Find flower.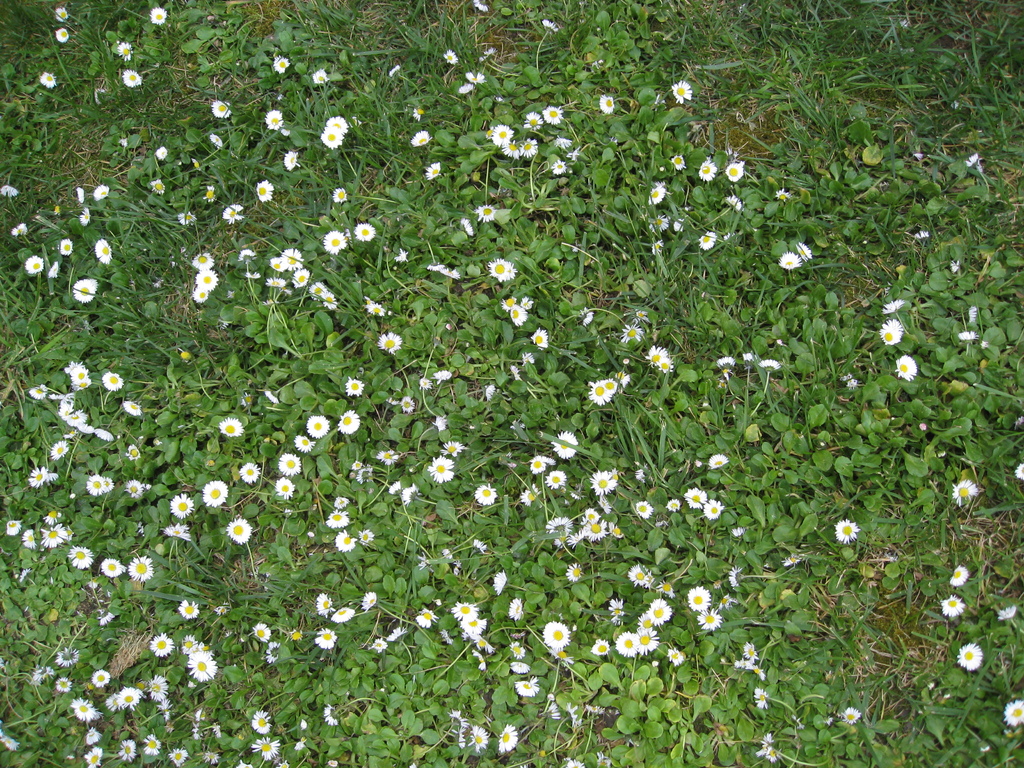
[left=663, top=494, right=682, bottom=511].
